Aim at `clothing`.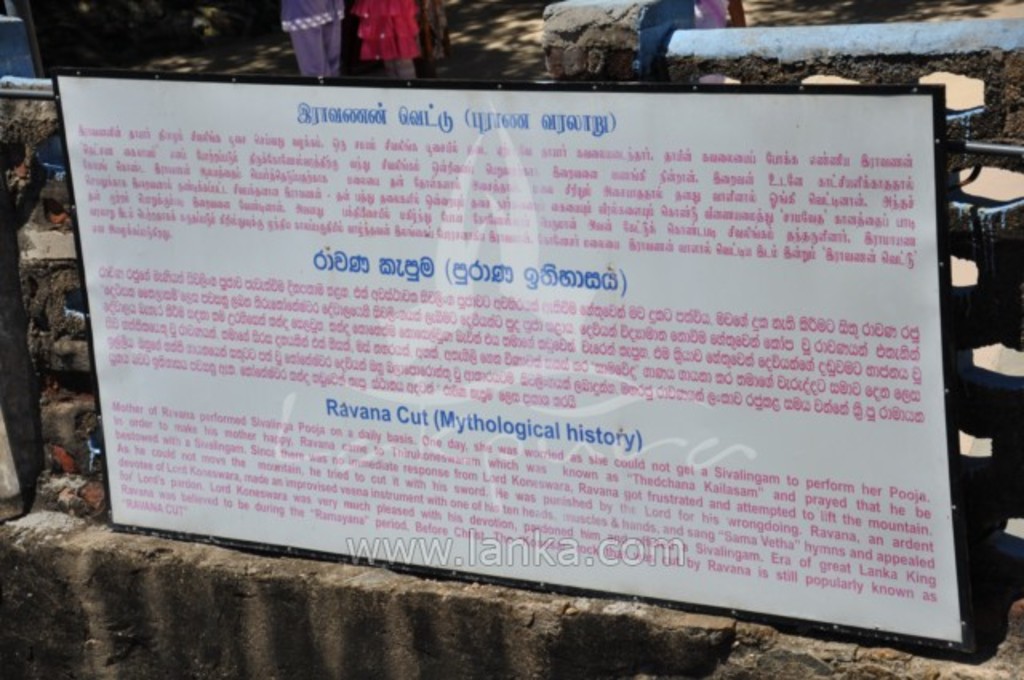
Aimed at {"x1": 283, "y1": 0, "x2": 365, "y2": 69}.
